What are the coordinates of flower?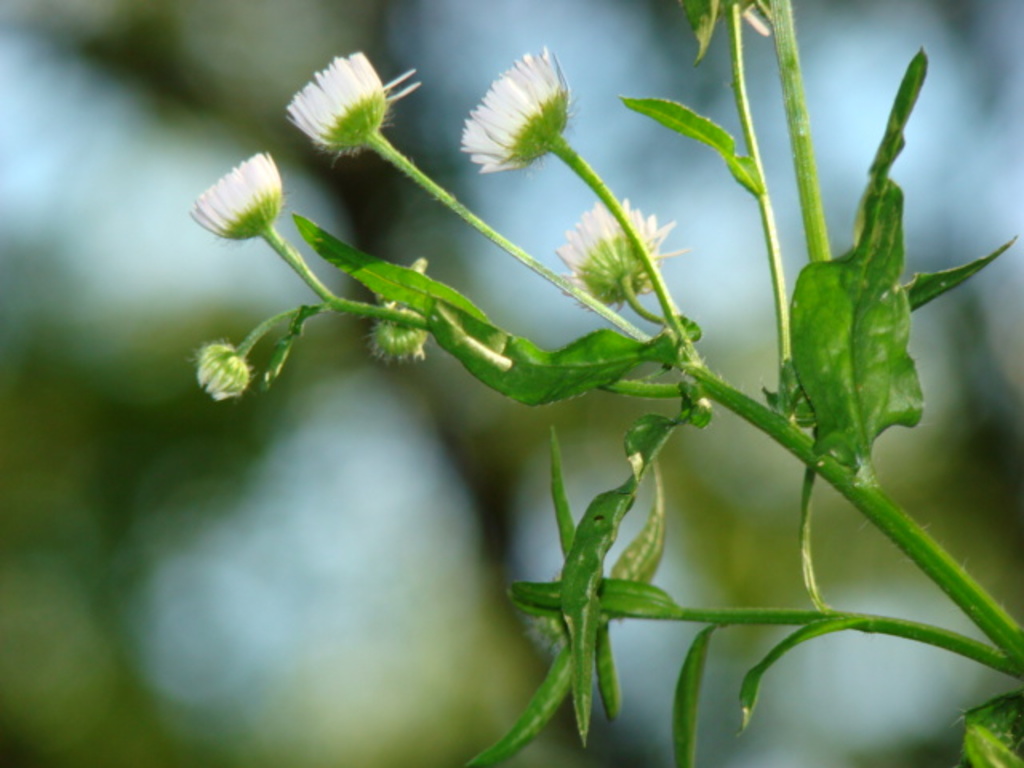
select_region(181, 149, 288, 243).
